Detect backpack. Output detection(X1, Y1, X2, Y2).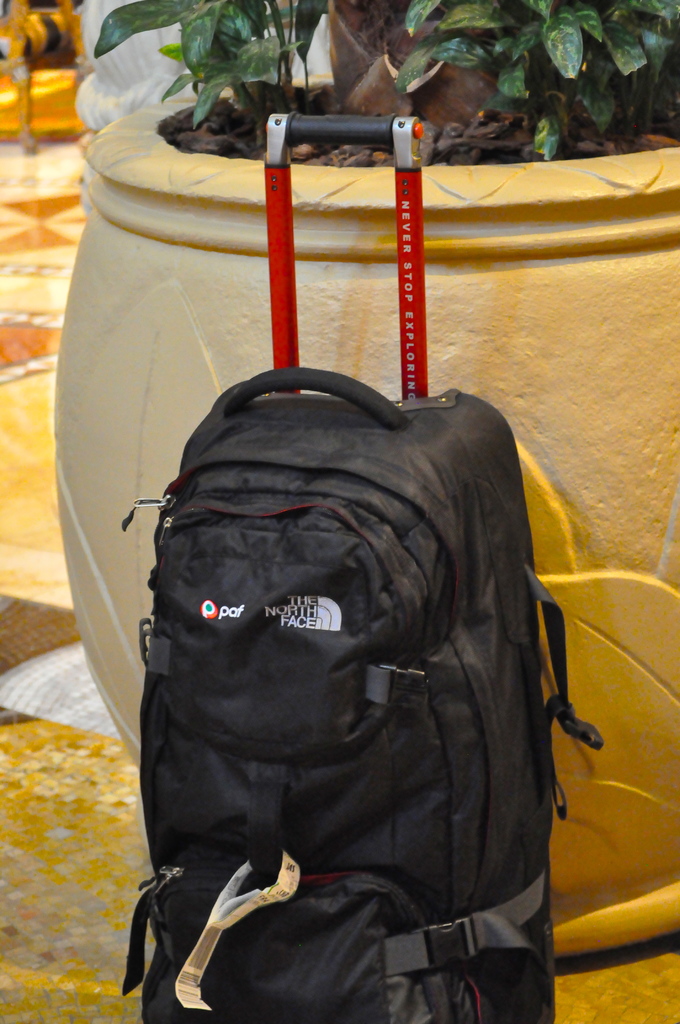
detection(125, 109, 601, 1021).
